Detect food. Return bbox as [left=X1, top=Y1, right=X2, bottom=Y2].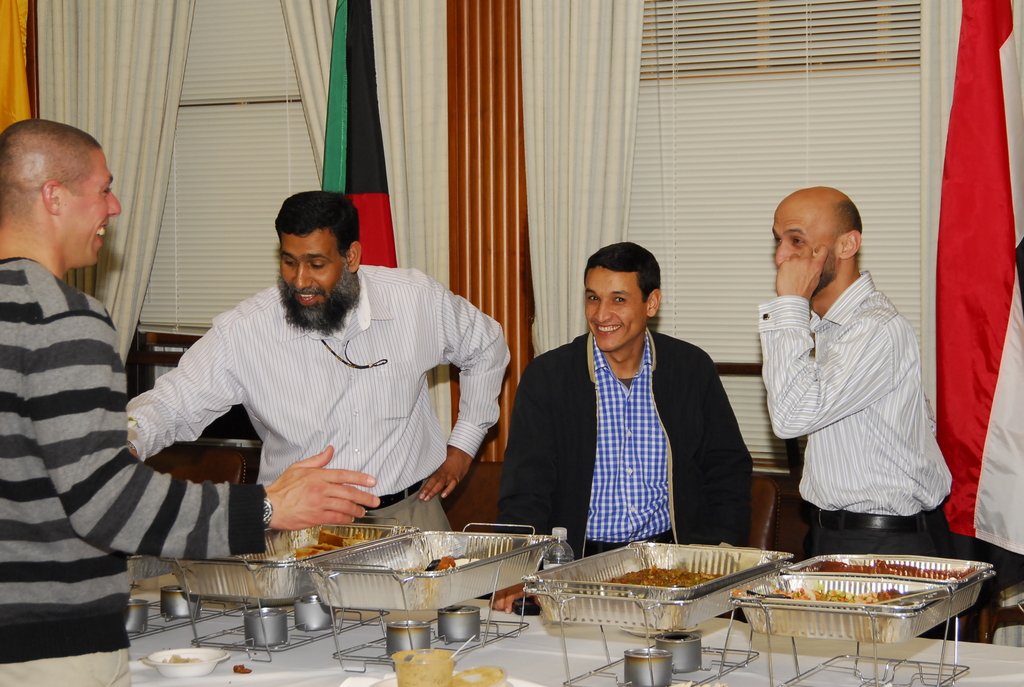
[left=772, top=583, right=904, bottom=603].
